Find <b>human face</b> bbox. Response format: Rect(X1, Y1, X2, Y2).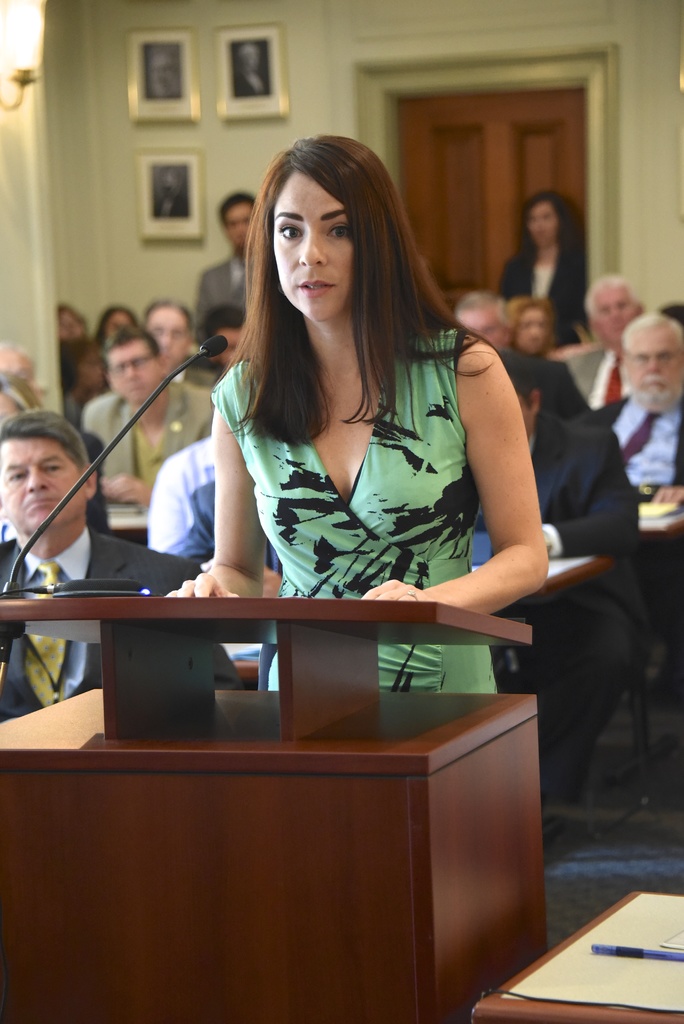
Rect(102, 333, 162, 400).
